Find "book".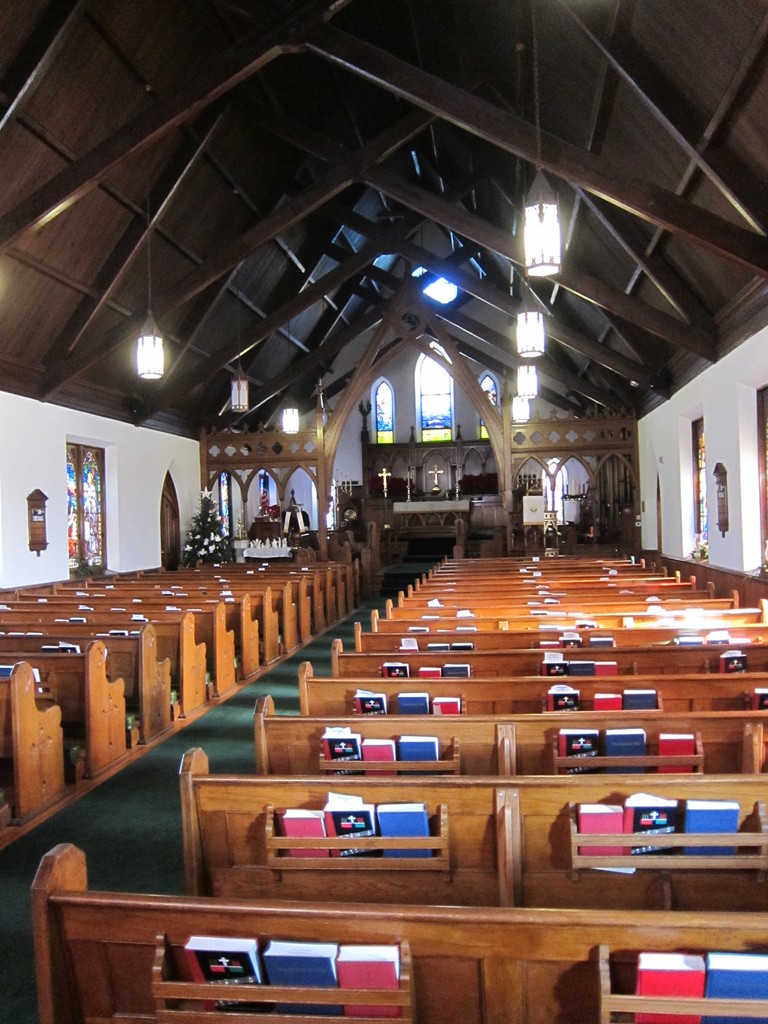
BBox(381, 665, 410, 683).
